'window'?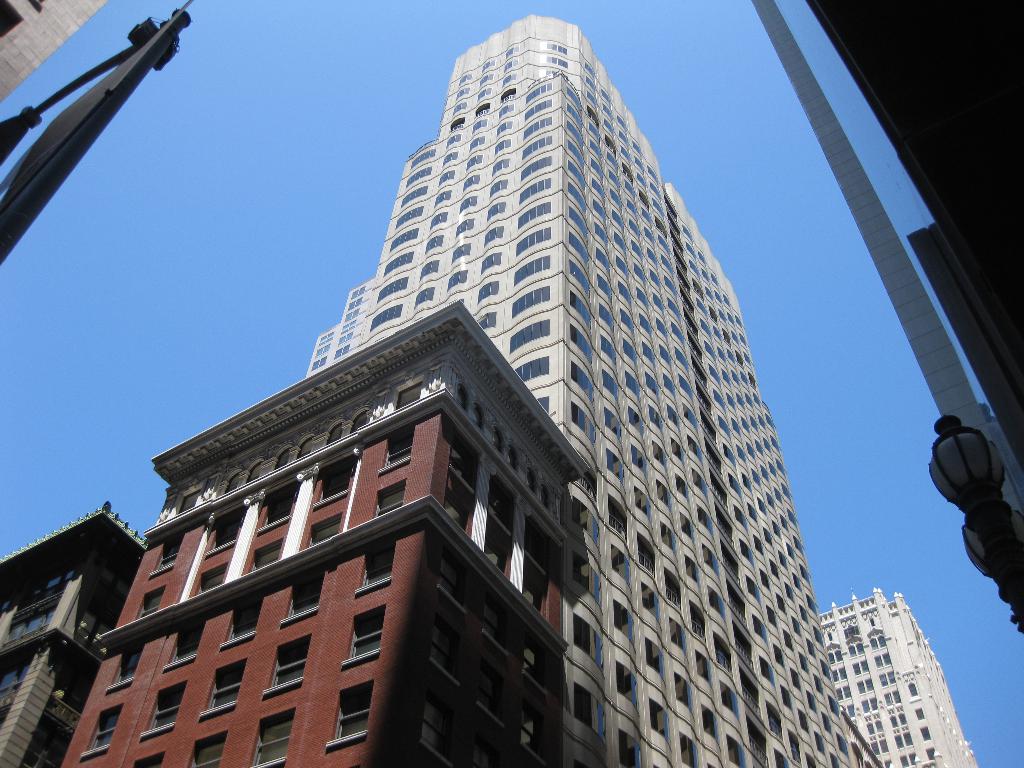
191, 563, 228, 596
